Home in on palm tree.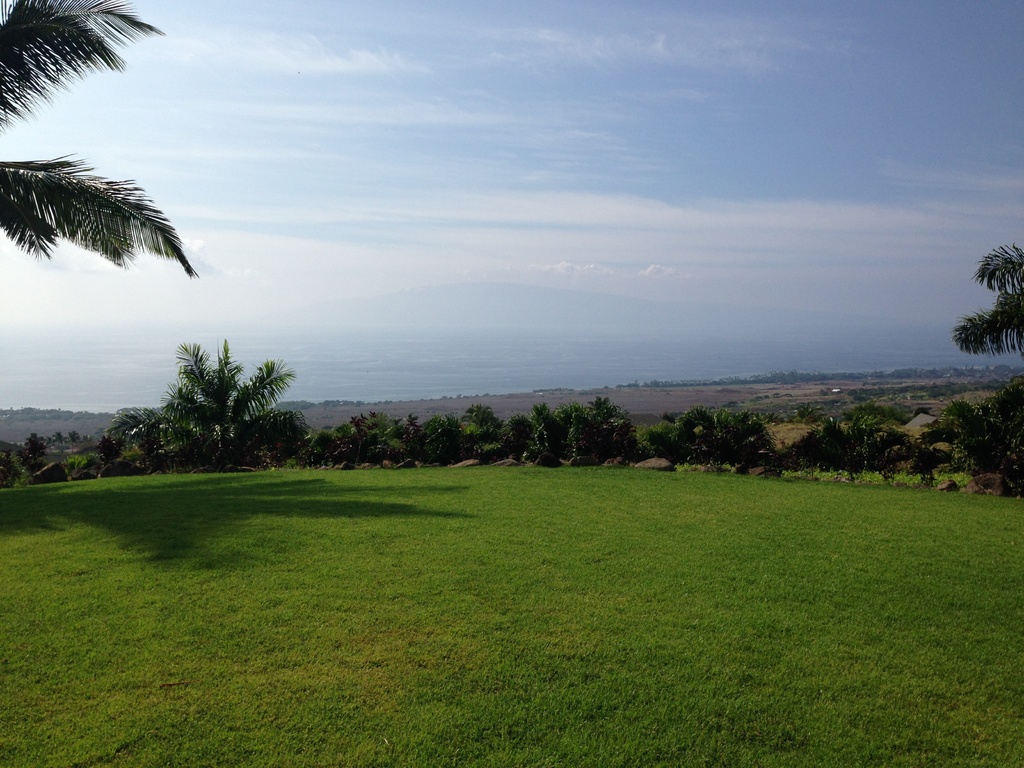
Homed in at 0/0/170/259.
